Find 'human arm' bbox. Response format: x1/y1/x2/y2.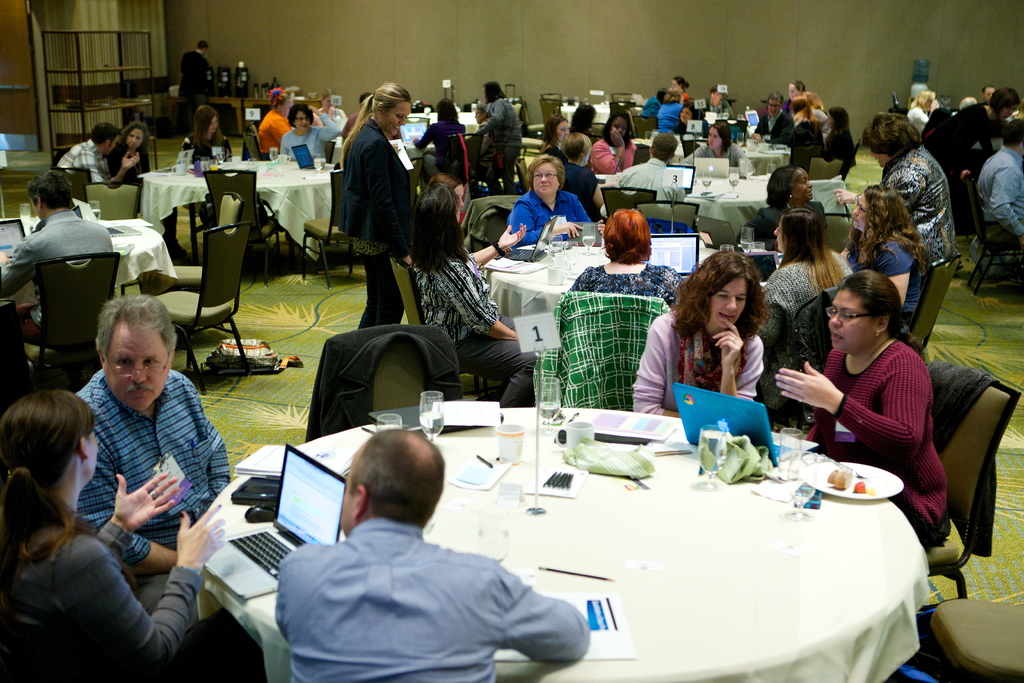
508/201/585/238.
